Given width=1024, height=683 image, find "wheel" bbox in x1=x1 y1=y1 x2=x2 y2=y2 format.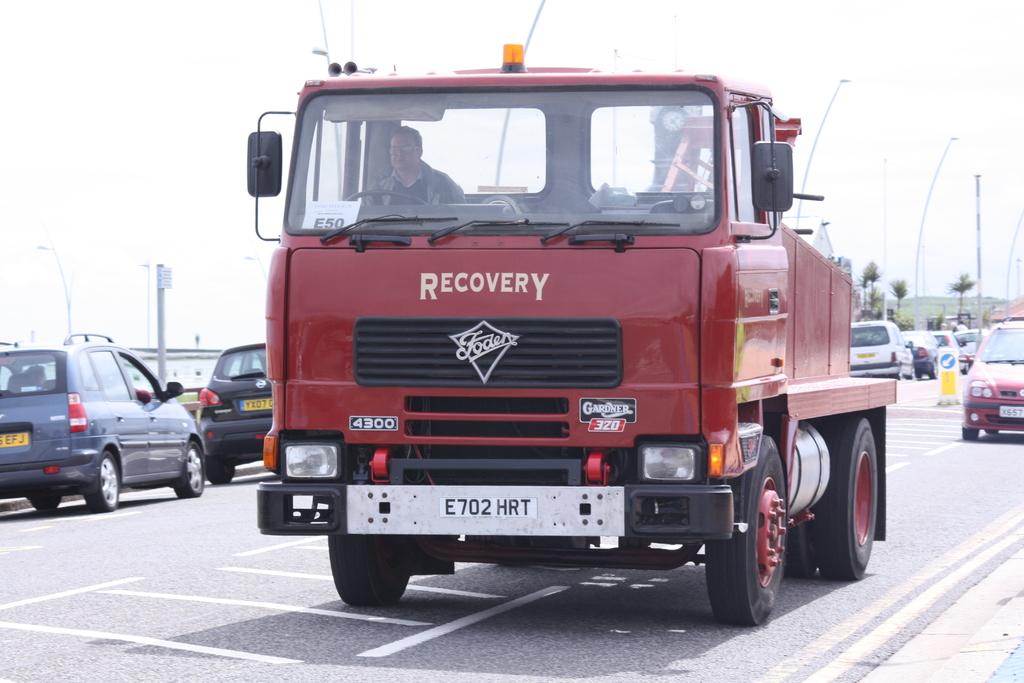
x1=813 y1=413 x2=880 y2=582.
